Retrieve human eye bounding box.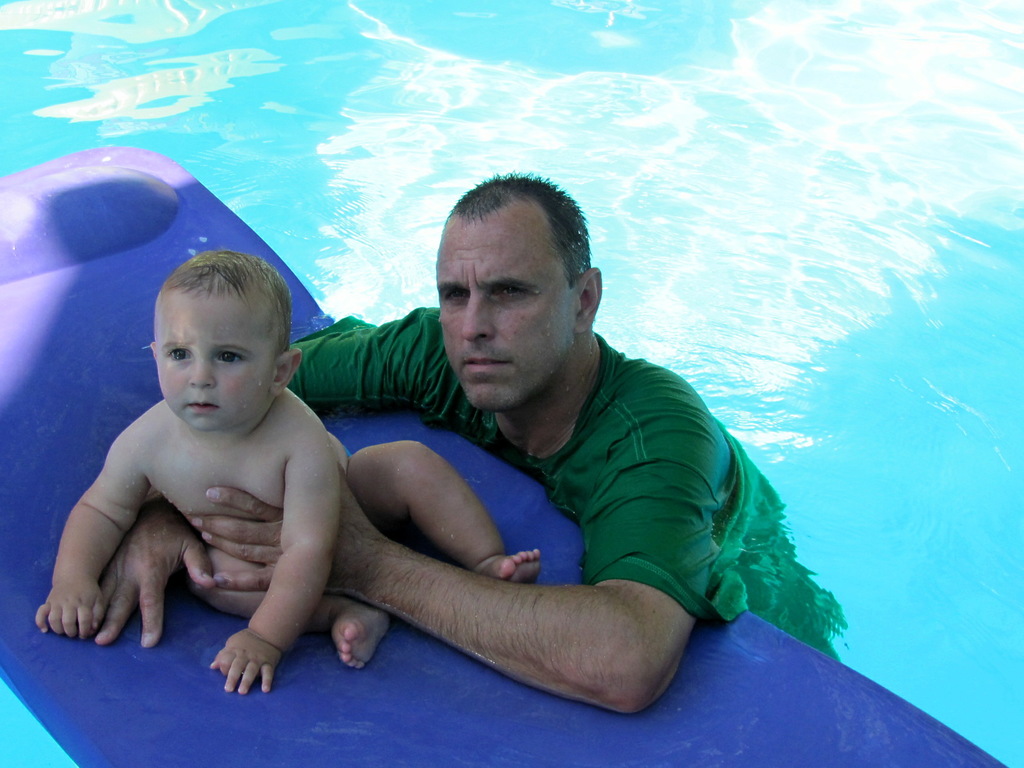
Bounding box: region(214, 349, 249, 367).
